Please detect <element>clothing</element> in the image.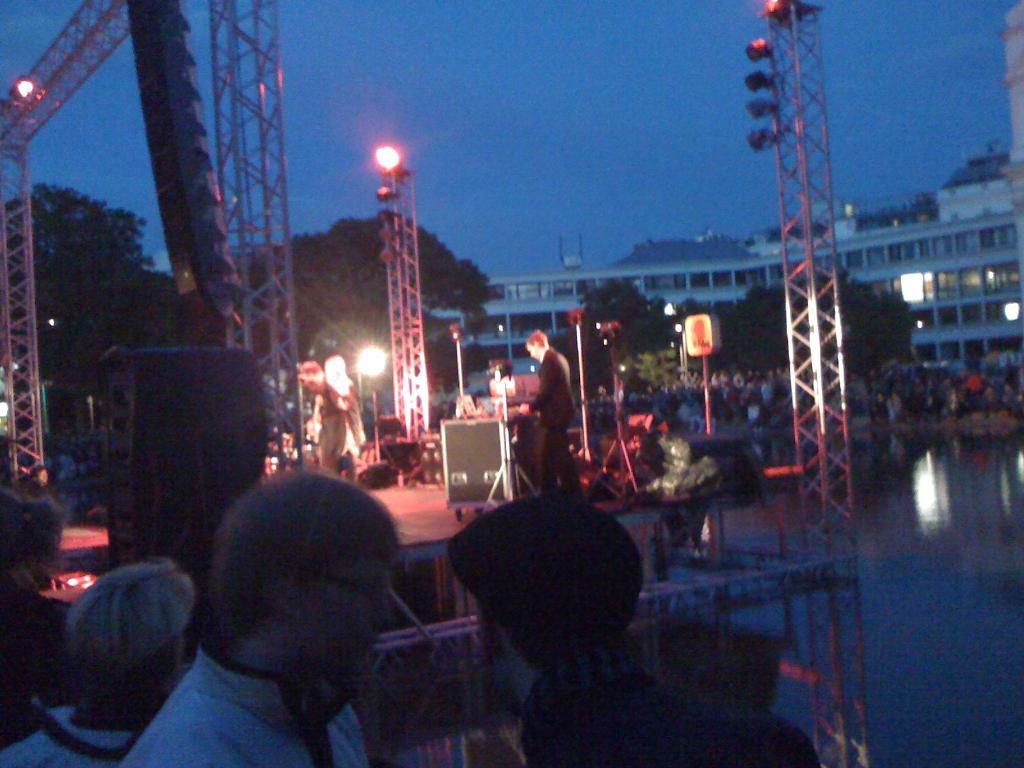
438 488 636 661.
